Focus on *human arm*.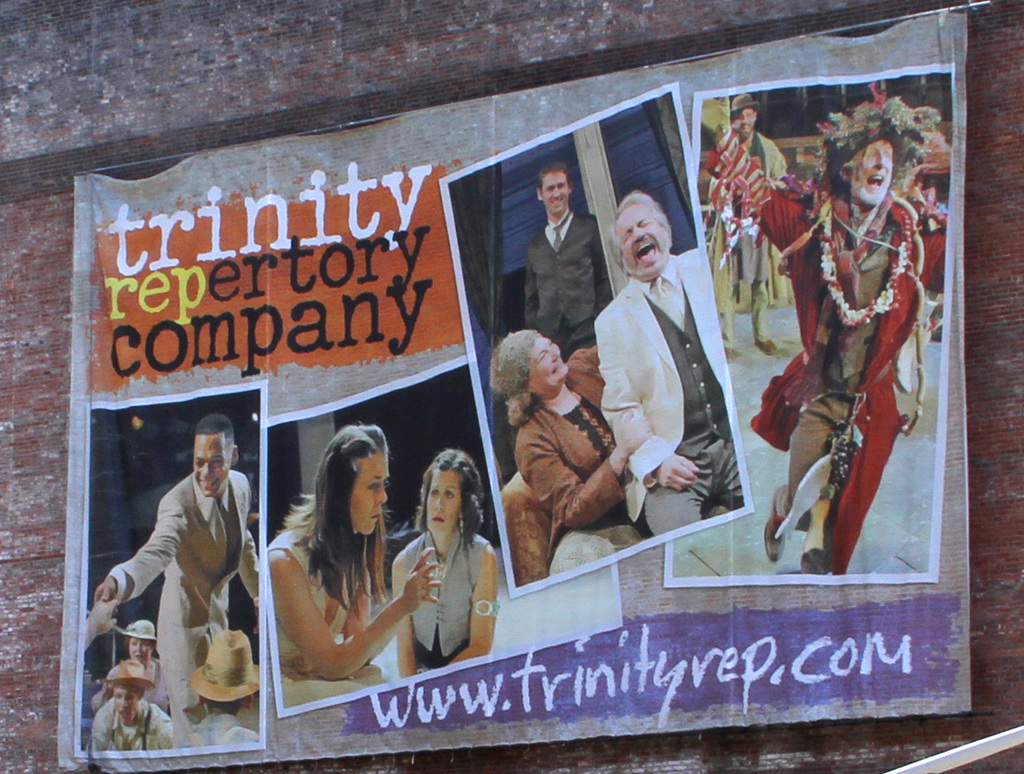
Focused at <bbox>521, 431, 654, 532</bbox>.
